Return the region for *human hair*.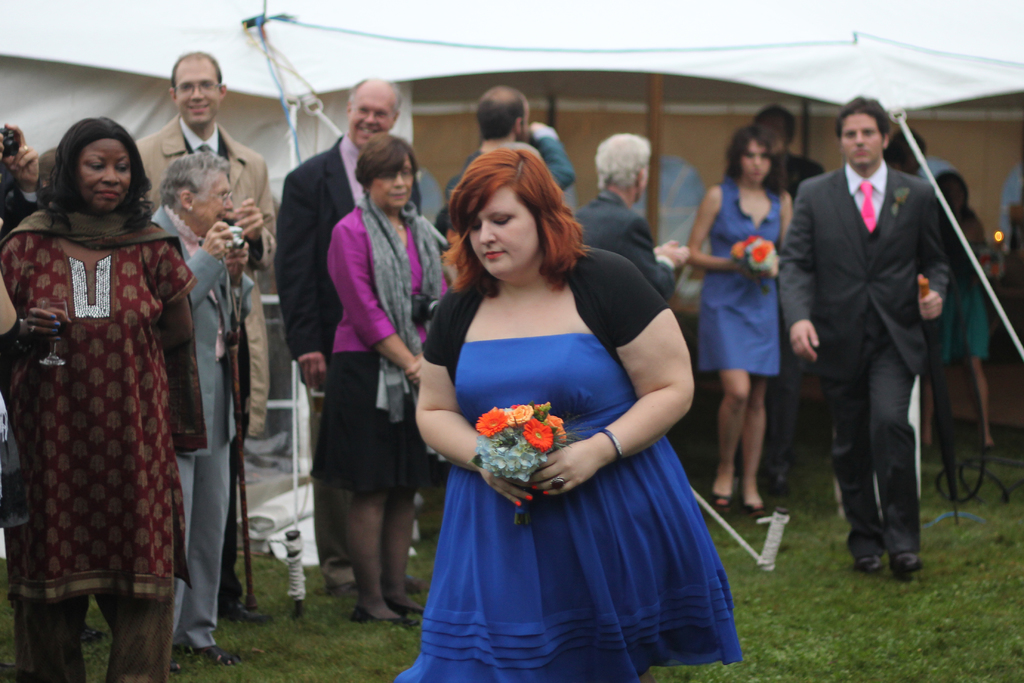
(left=882, top=126, right=925, bottom=172).
